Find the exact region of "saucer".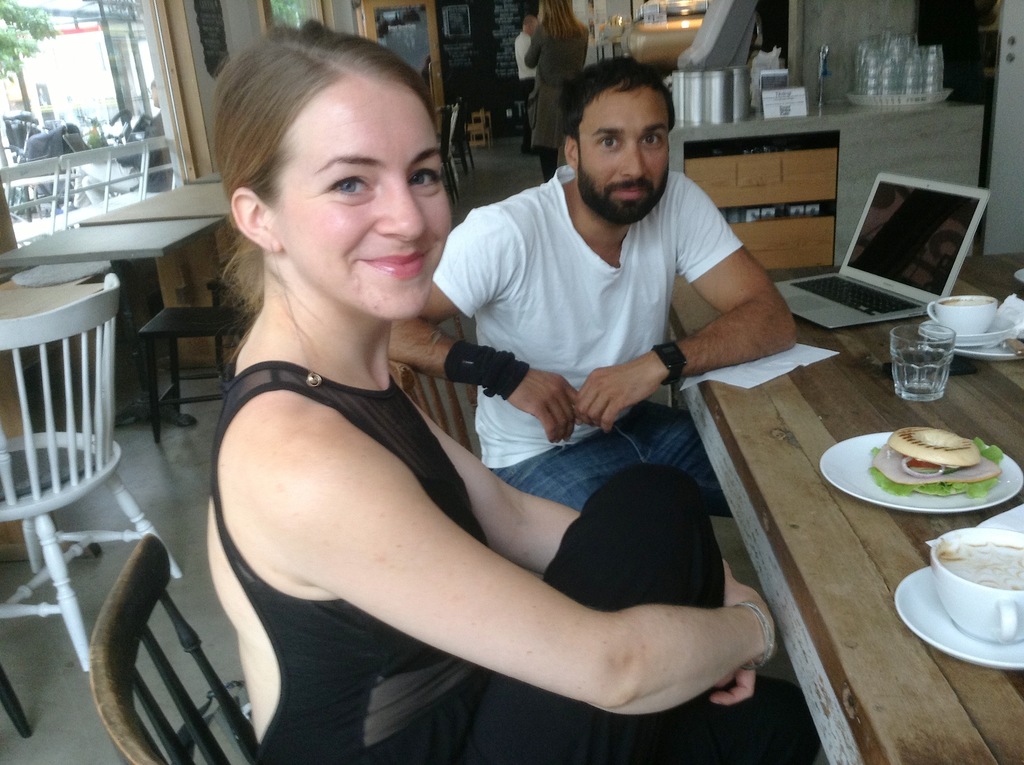
Exact region: box=[892, 565, 1023, 672].
